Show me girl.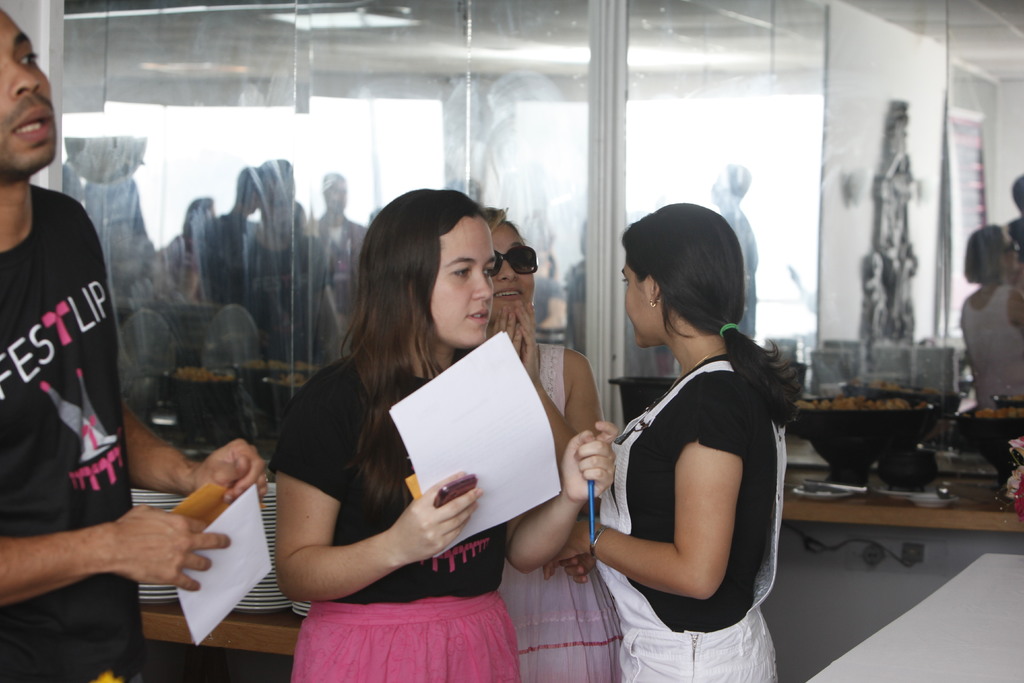
girl is here: [x1=490, y1=211, x2=619, y2=682].
